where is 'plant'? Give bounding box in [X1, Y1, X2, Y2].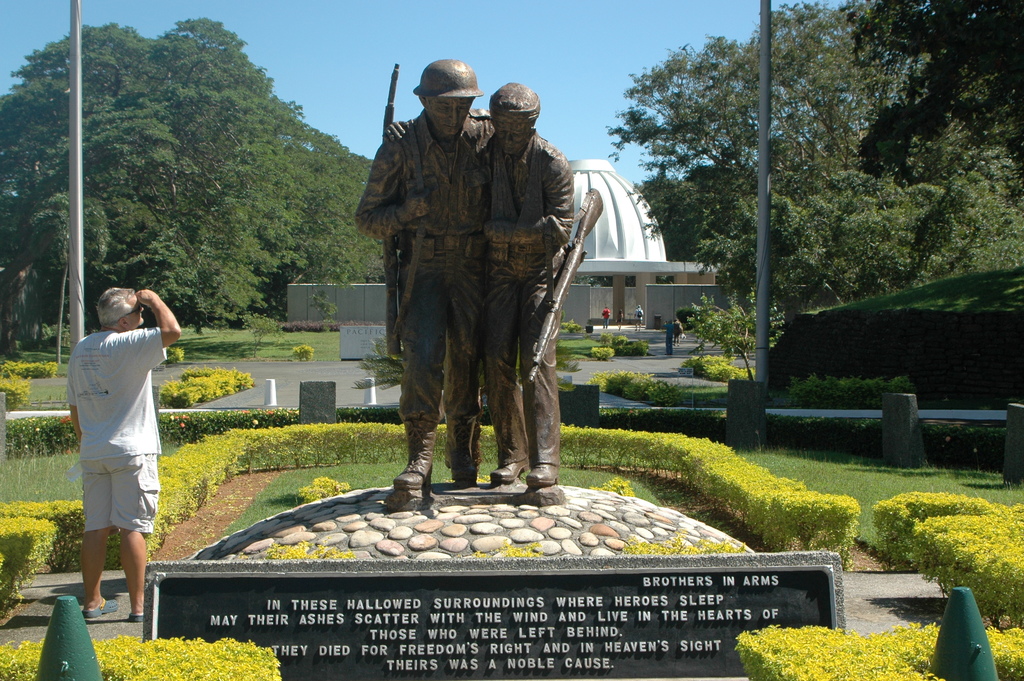
[547, 373, 579, 395].
